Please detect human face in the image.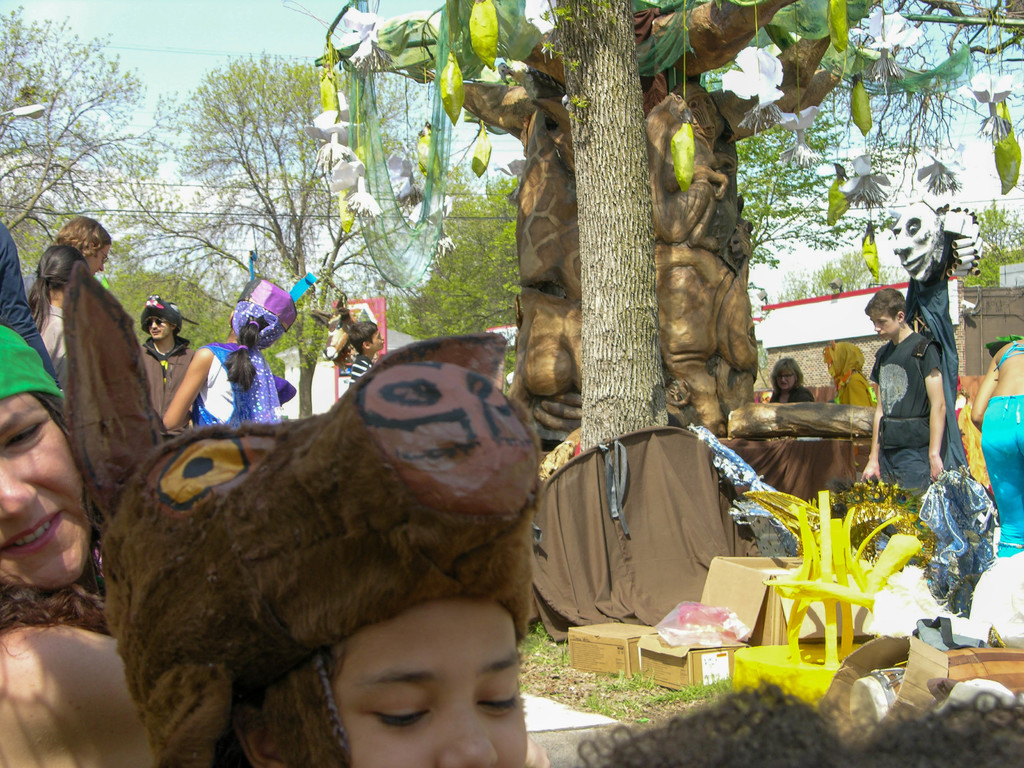
x1=0, y1=392, x2=83, y2=585.
